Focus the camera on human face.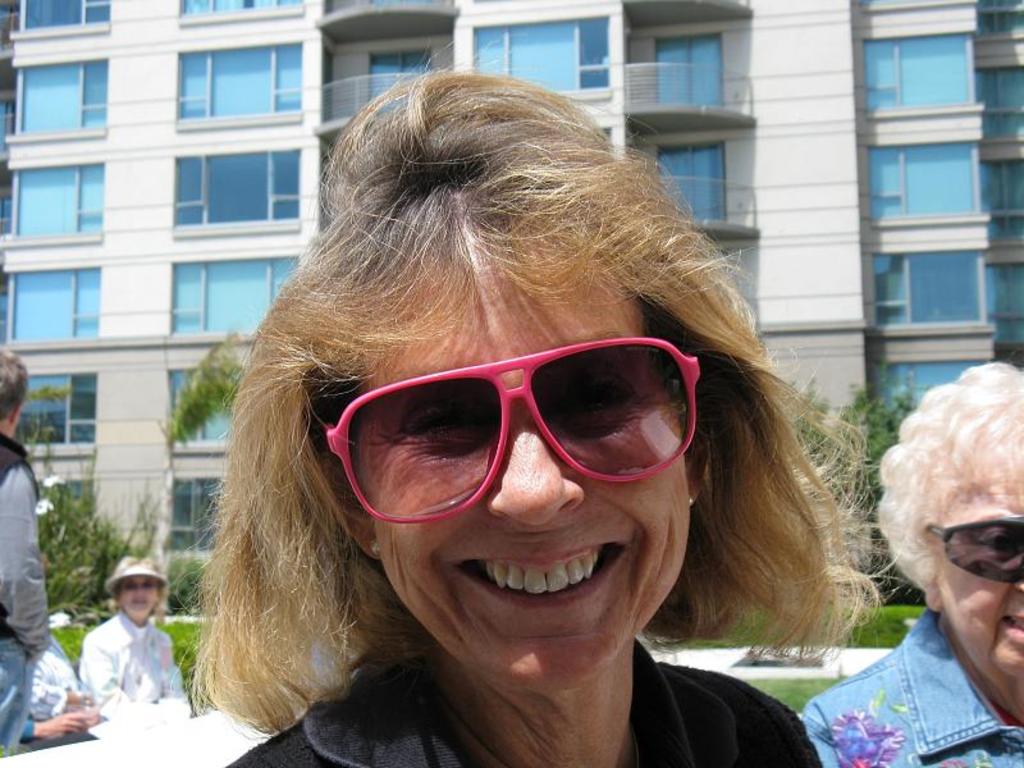
Focus region: x1=119, y1=576, x2=156, y2=617.
